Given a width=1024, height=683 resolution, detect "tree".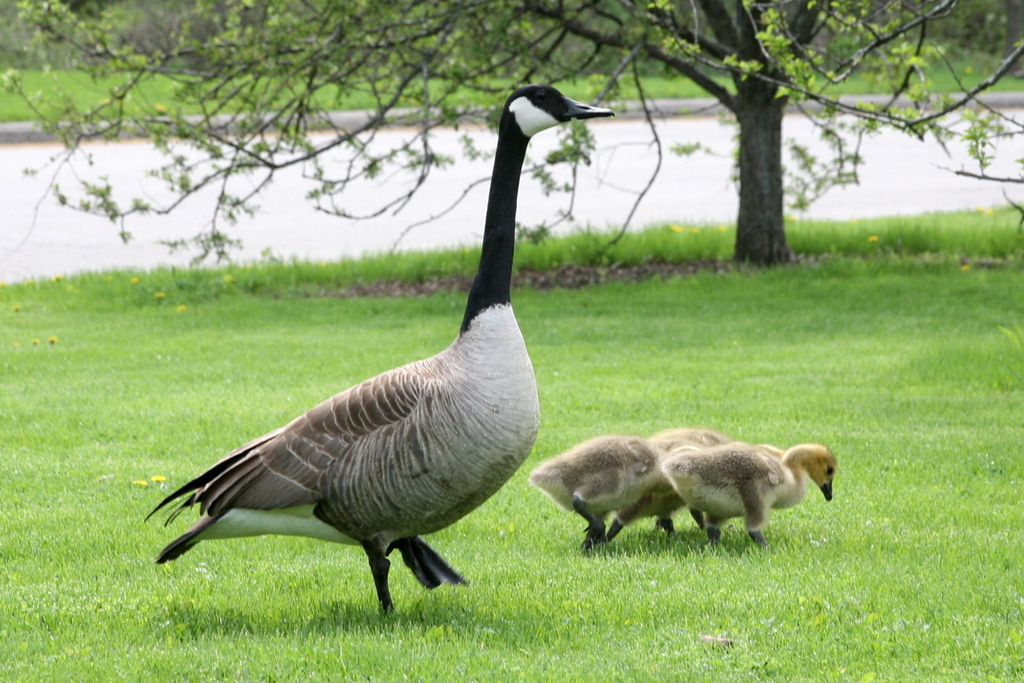
l=0, t=0, r=1023, b=262.
